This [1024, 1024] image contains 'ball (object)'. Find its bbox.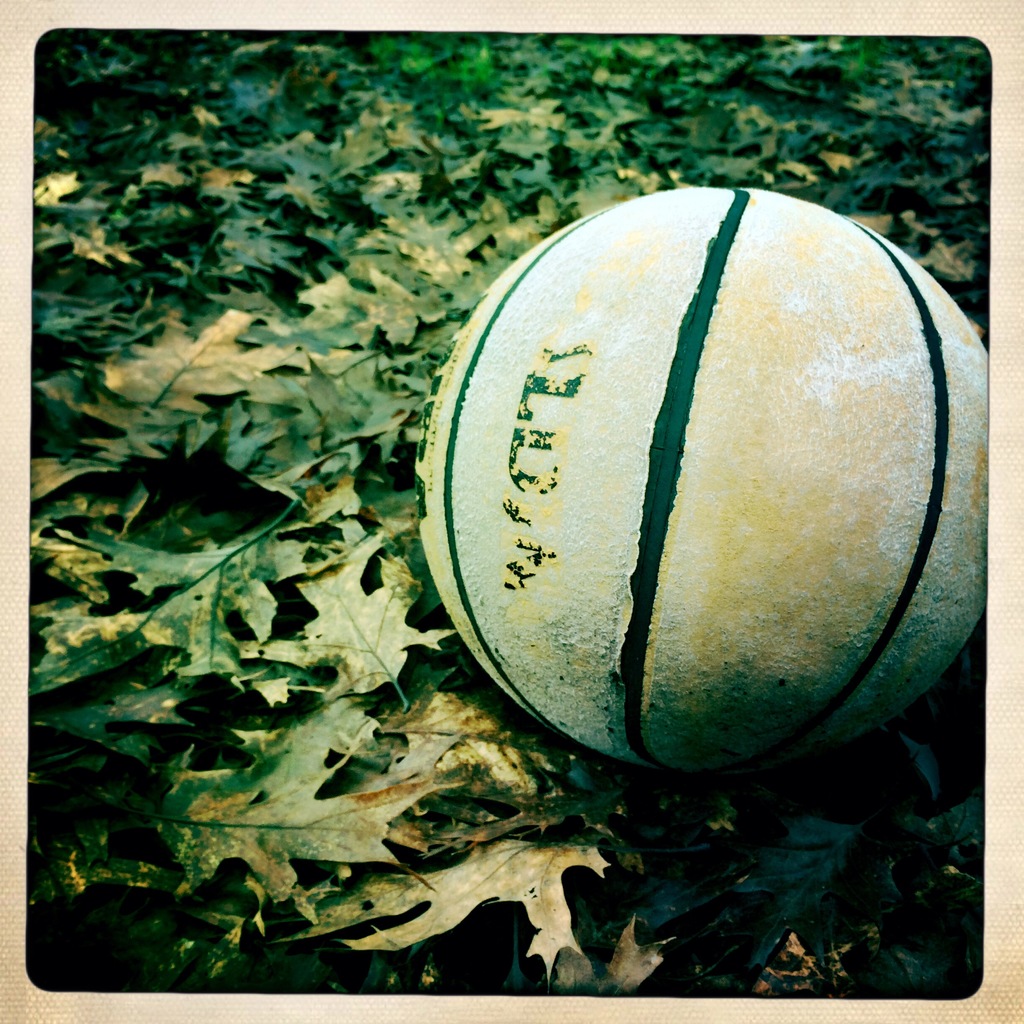
pyautogui.locateOnScreen(417, 186, 998, 777).
